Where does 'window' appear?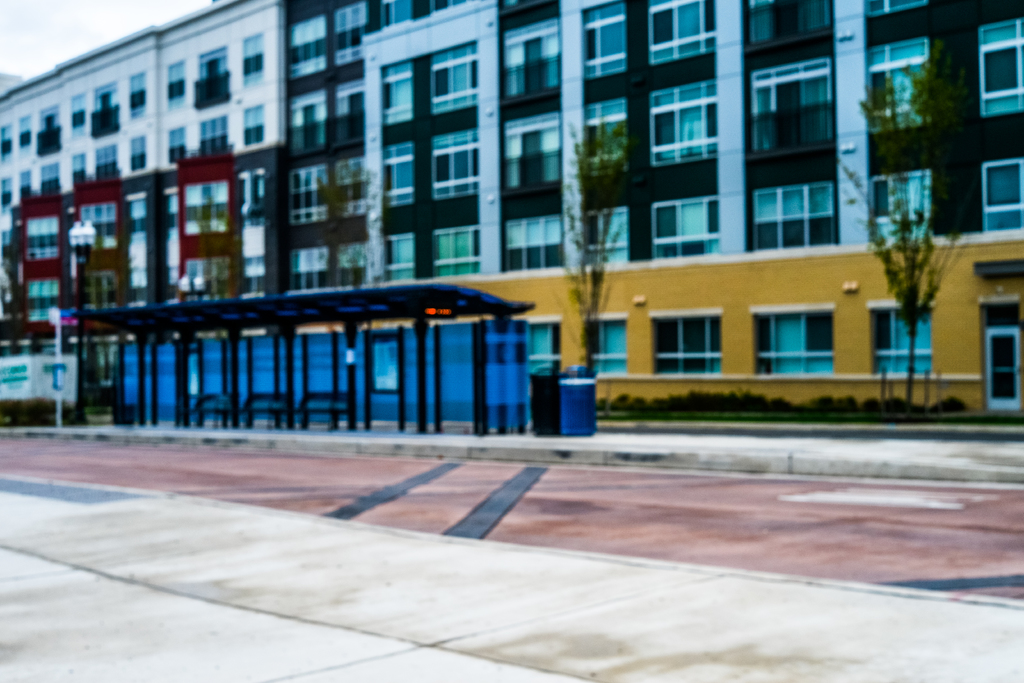
Appears at 504,110,559,188.
